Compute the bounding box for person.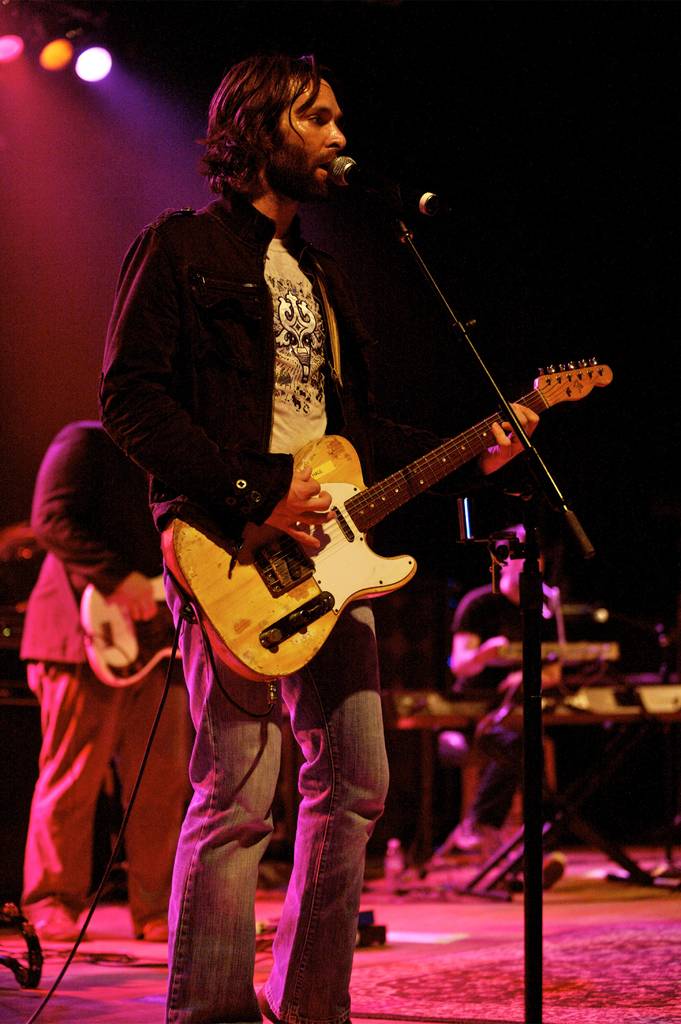
<box>455,521,573,869</box>.
